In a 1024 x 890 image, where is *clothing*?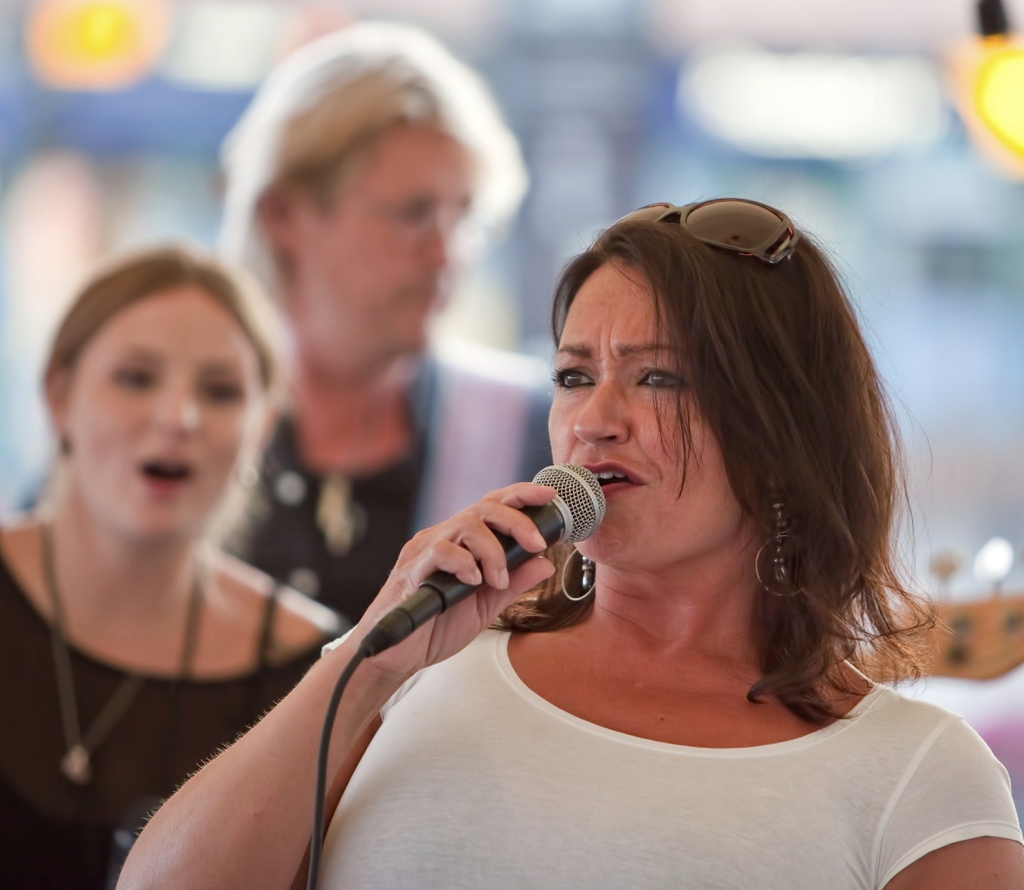
l=225, t=347, r=548, b=628.
